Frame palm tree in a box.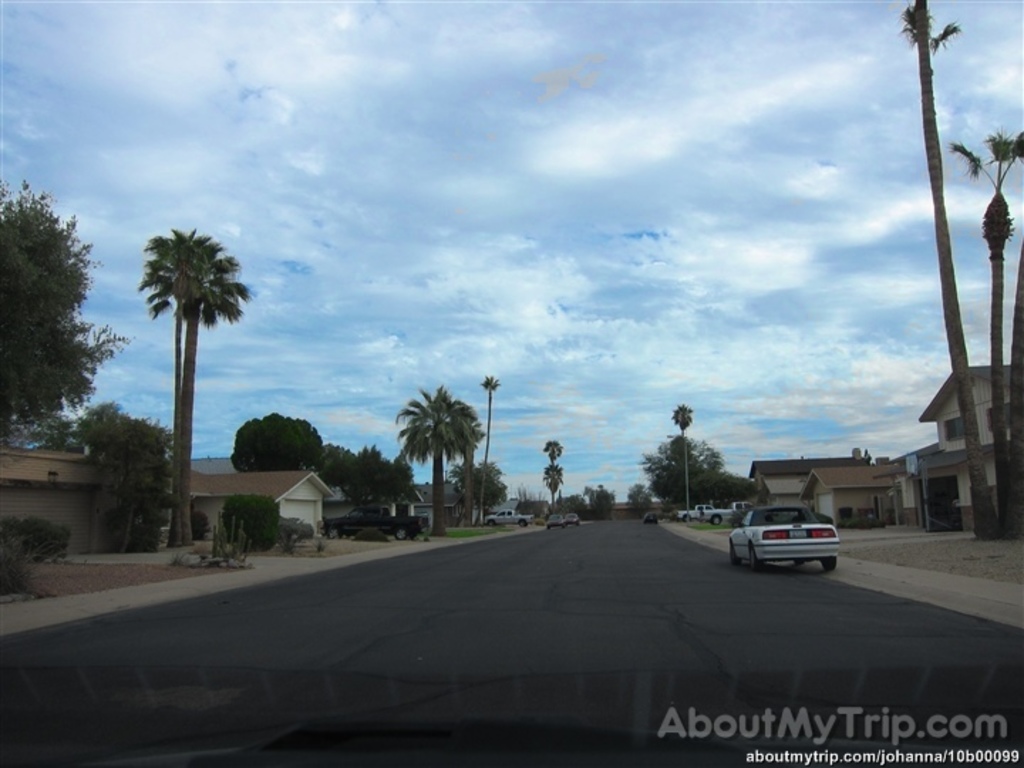
[132,245,256,522].
